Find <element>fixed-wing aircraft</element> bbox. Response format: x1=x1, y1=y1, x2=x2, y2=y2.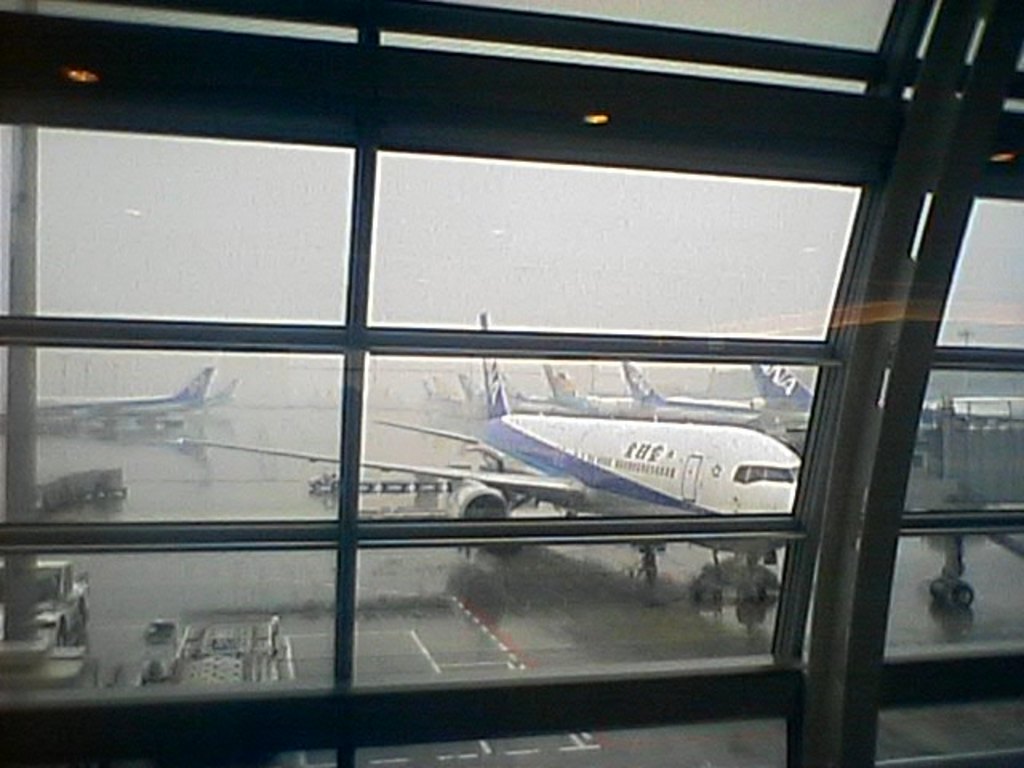
x1=203, y1=373, x2=238, y2=413.
